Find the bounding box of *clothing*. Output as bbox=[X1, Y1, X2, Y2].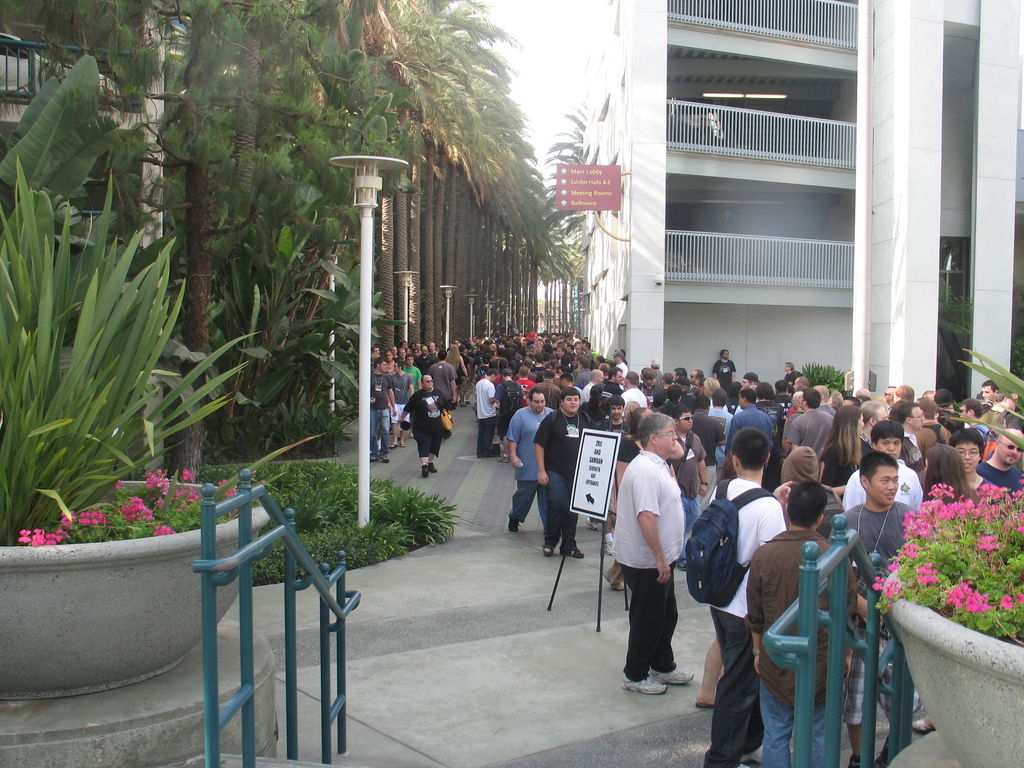
bbox=[787, 406, 835, 449].
